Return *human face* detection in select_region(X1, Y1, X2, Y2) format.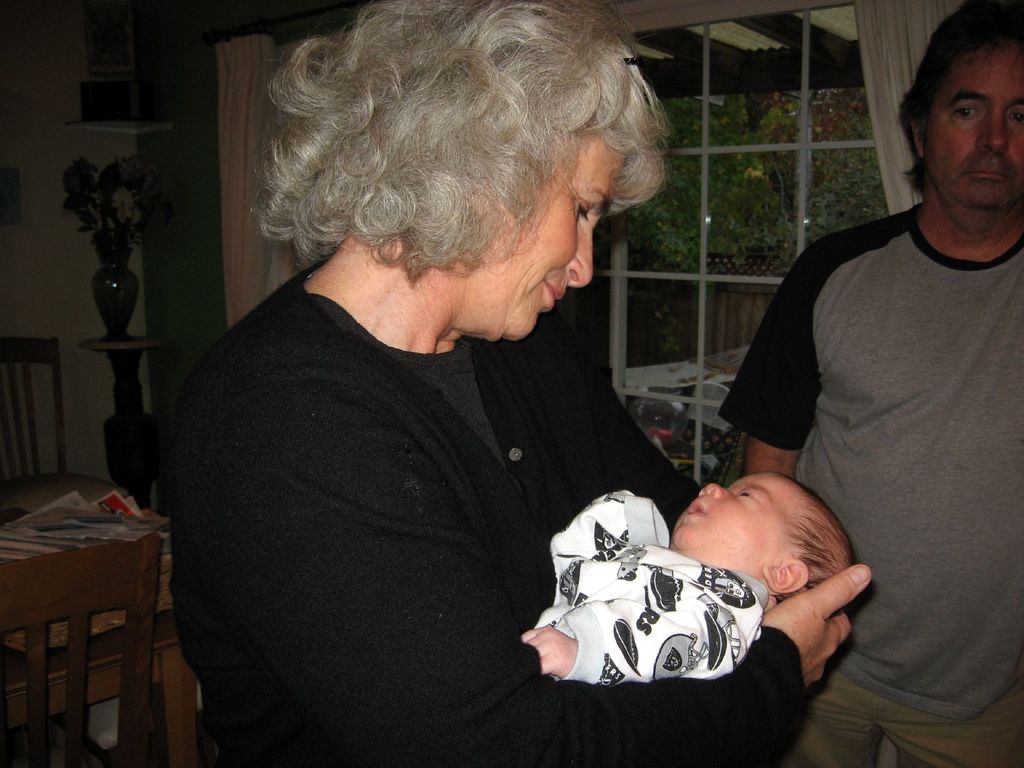
select_region(927, 33, 1023, 202).
